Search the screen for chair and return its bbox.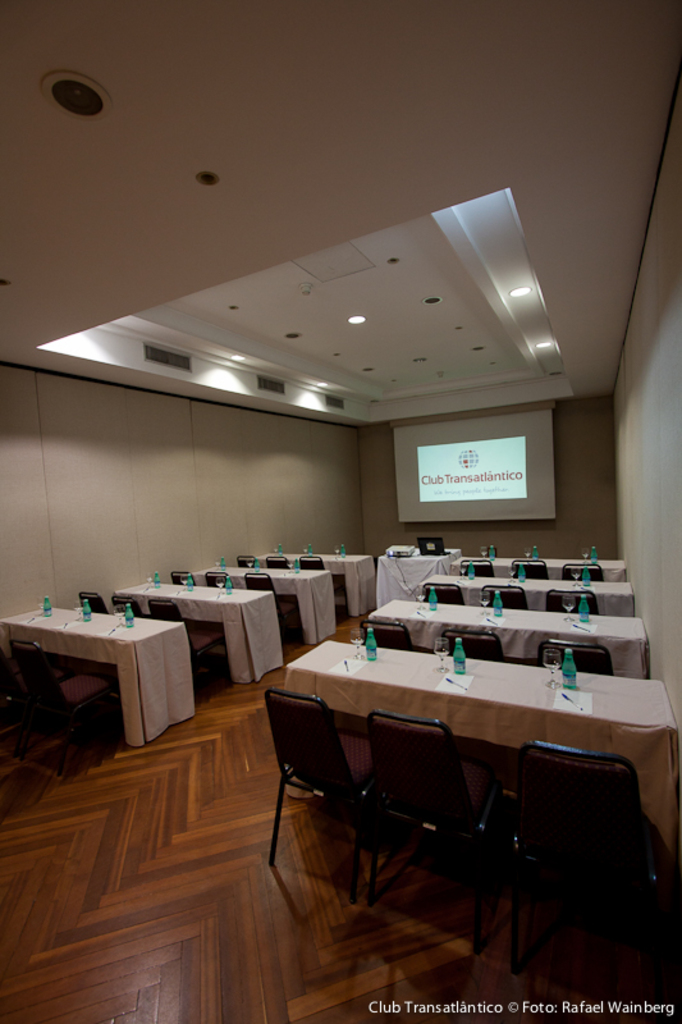
Found: x1=513, y1=748, x2=665, y2=975.
